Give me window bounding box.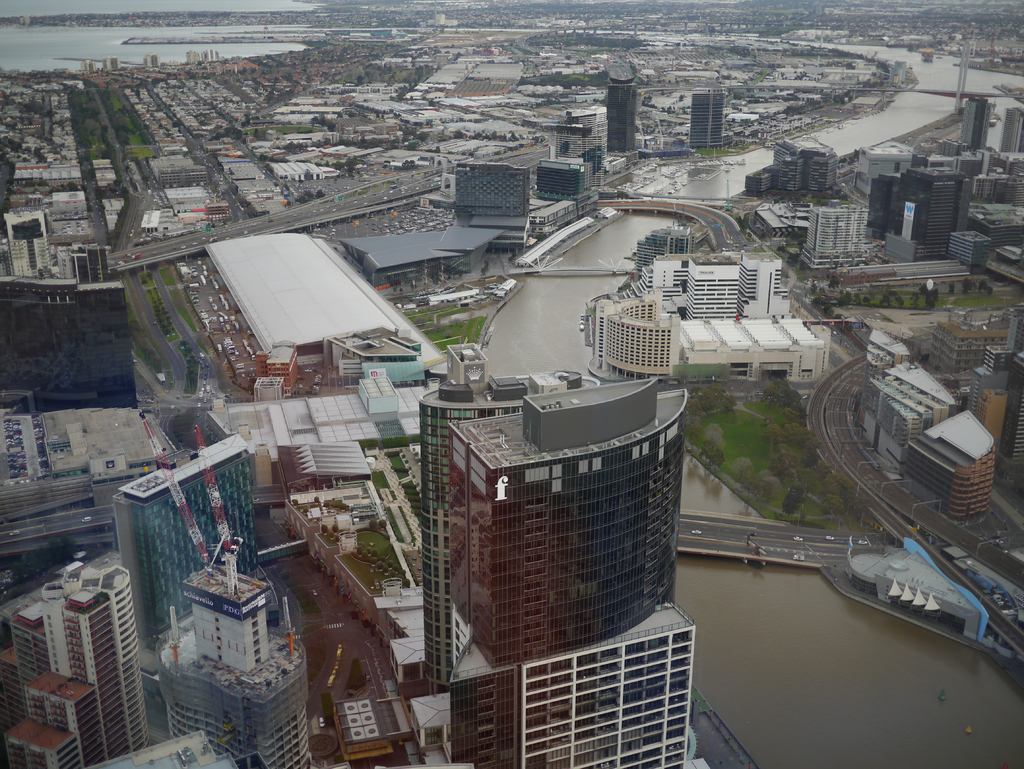
{"left": 547, "top": 741, "right": 573, "bottom": 761}.
